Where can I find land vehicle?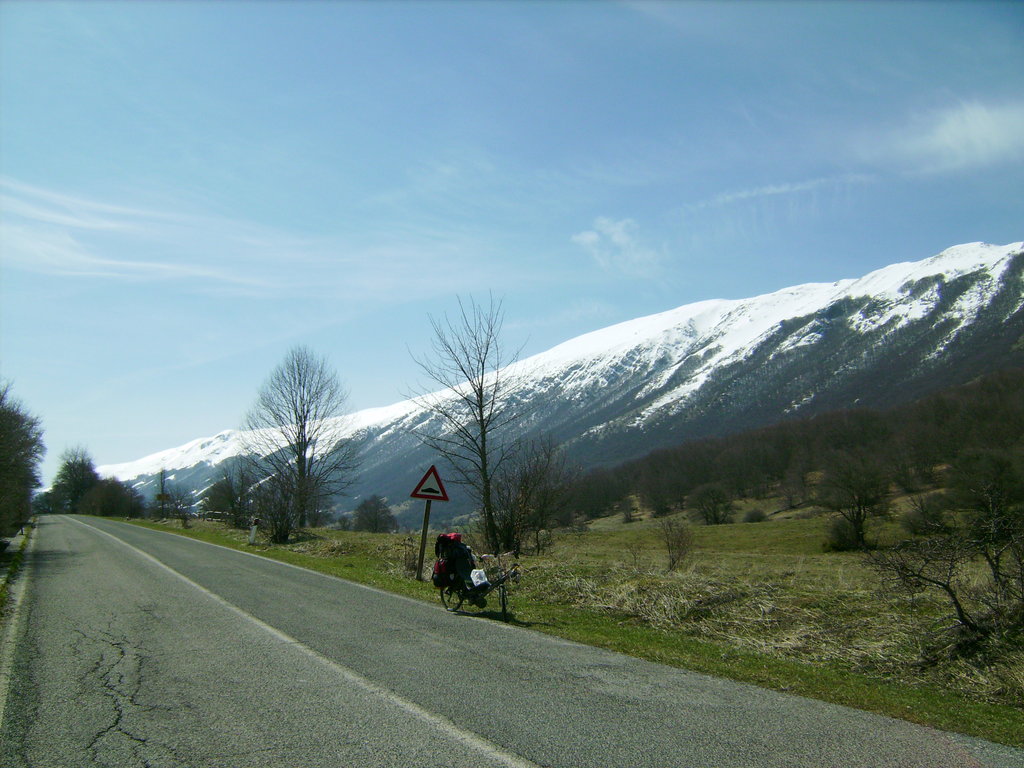
You can find it at 429 533 512 613.
